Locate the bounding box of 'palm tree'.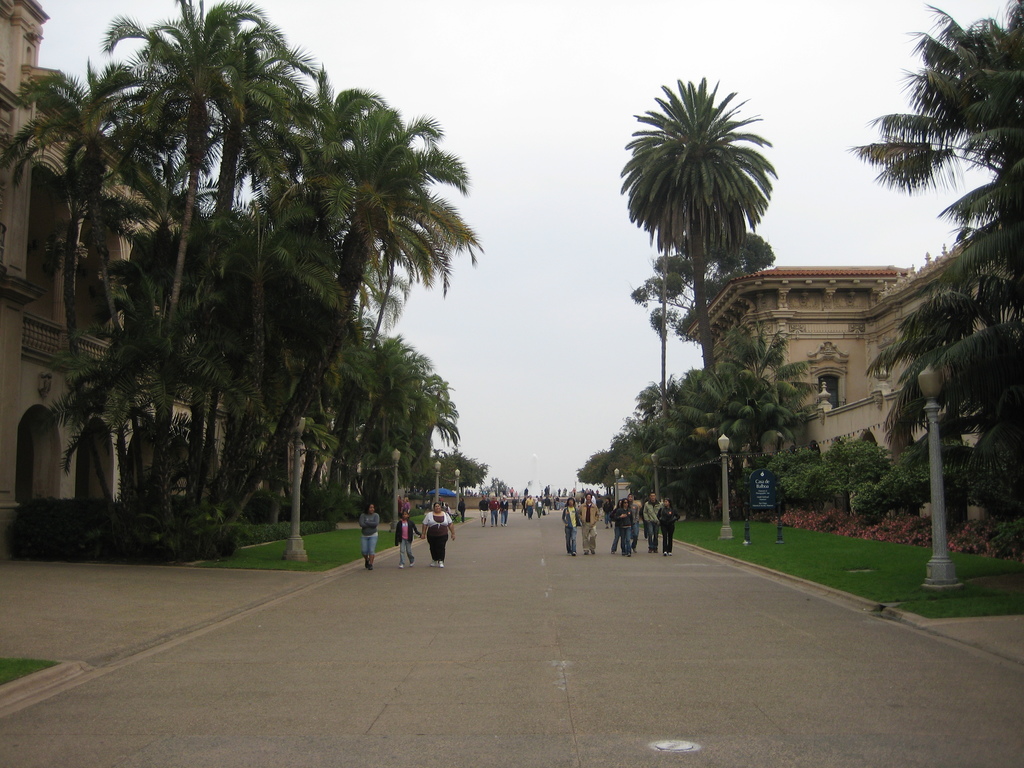
Bounding box: bbox=[662, 388, 746, 499].
